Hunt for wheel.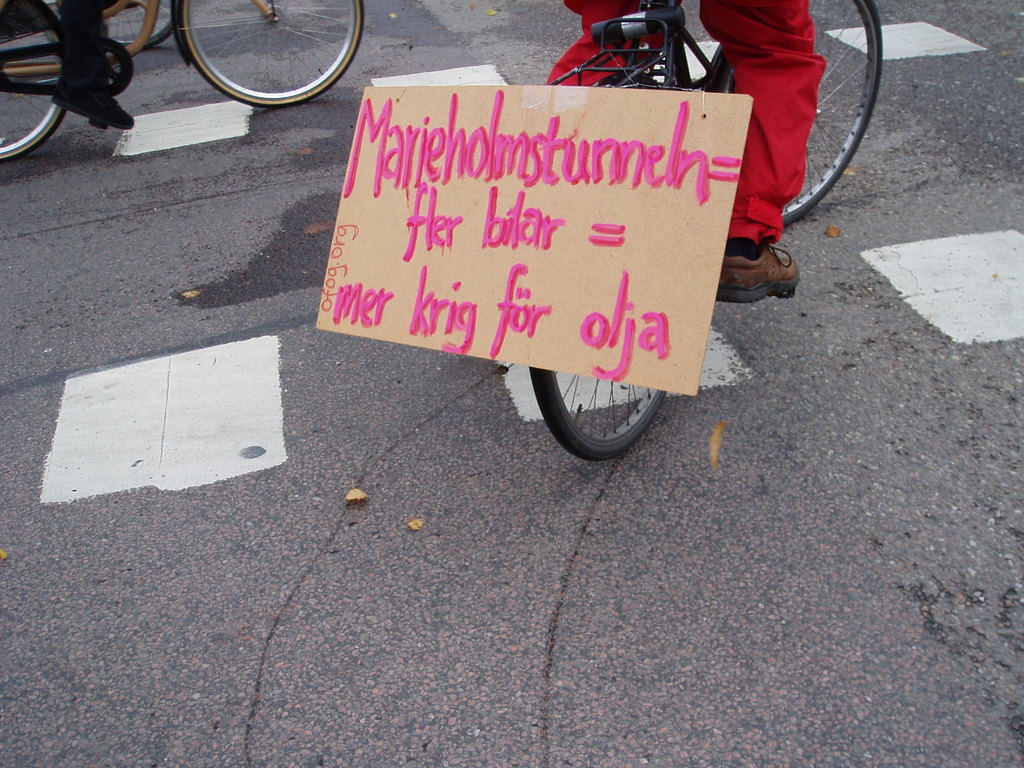
Hunted down at (536, 364, 664, 448).
